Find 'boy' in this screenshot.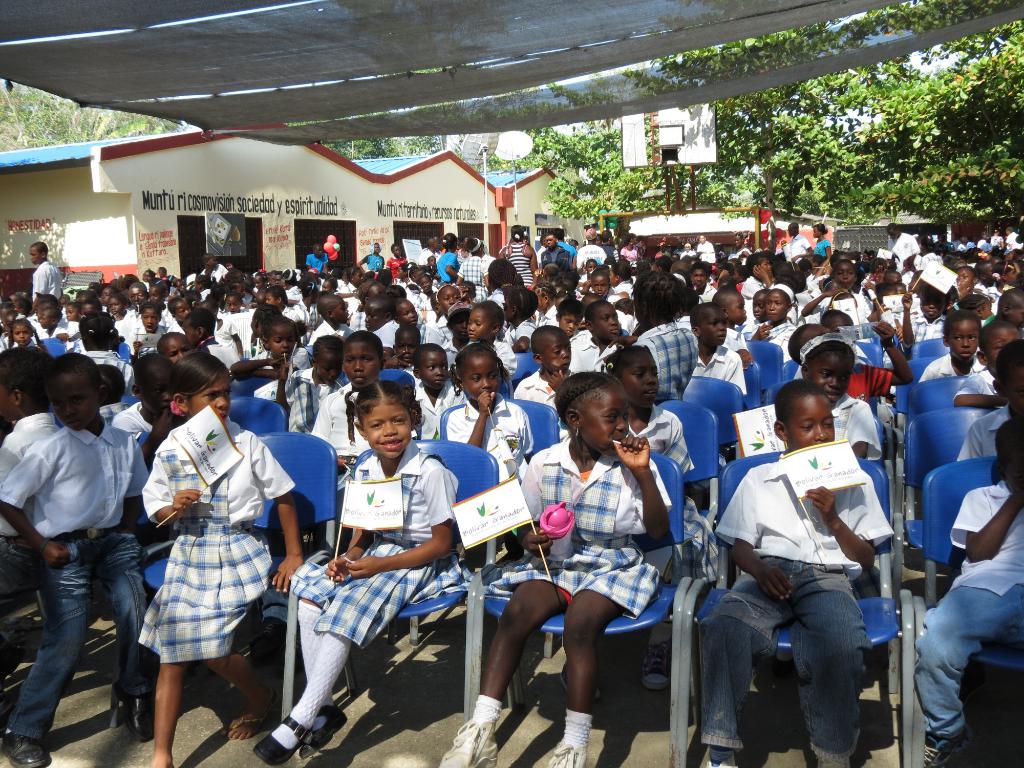
The bounding box for 'boy' is 305 244 329 273.
